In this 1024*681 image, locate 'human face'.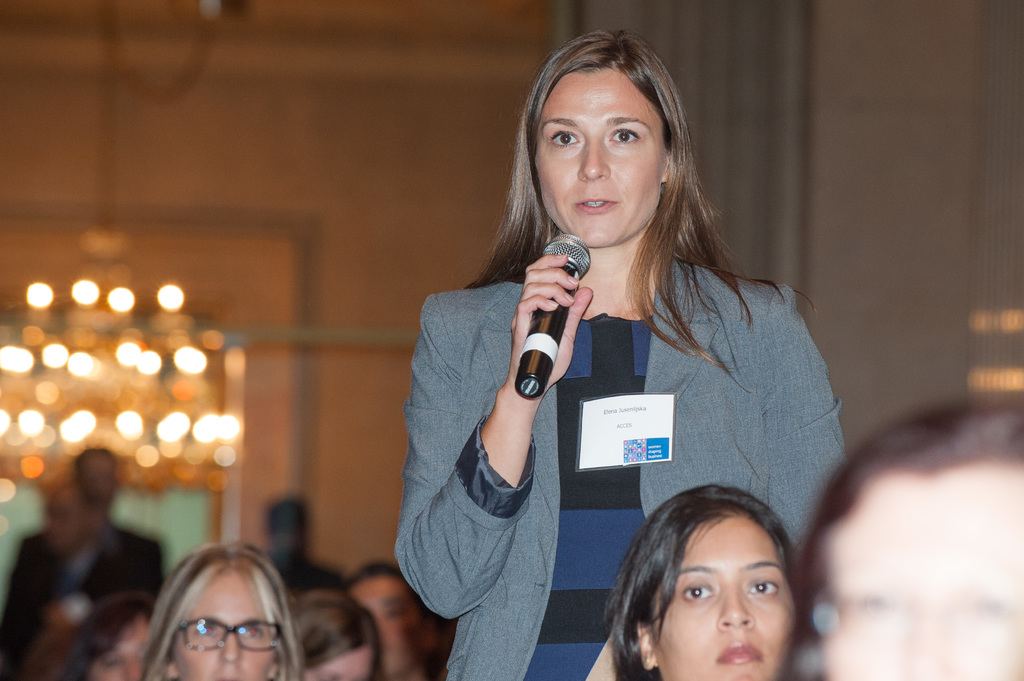
Bounding box: [171, 574, 272, 680].
